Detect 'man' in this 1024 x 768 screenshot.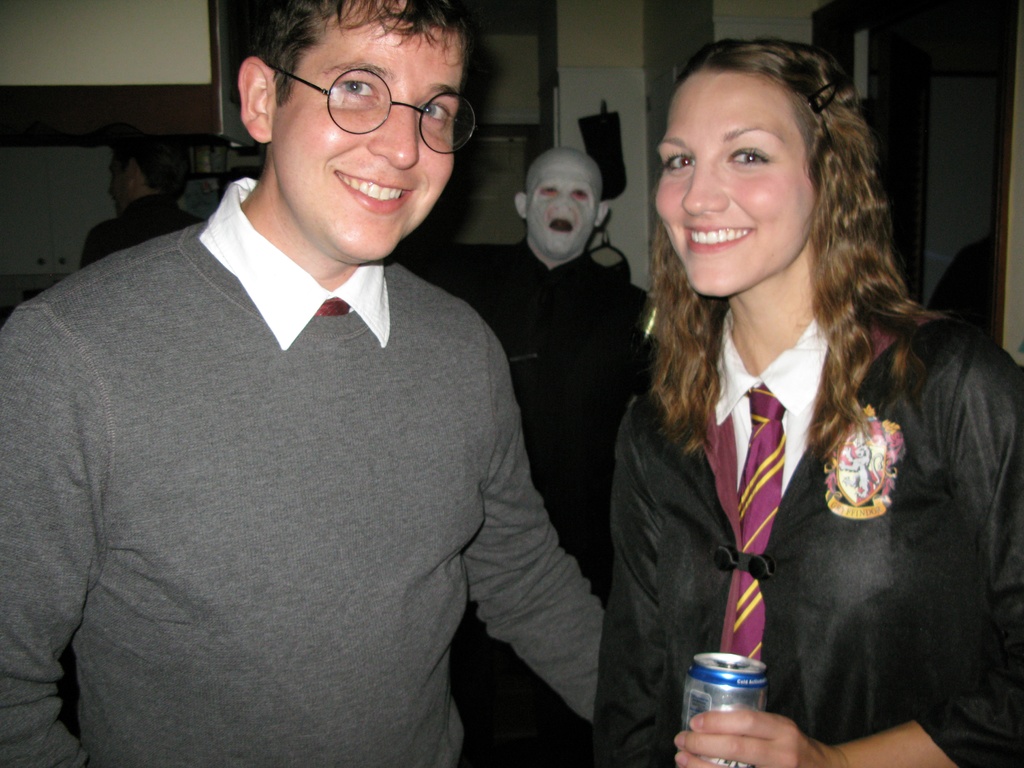
Detection: (413,146,663,767).
